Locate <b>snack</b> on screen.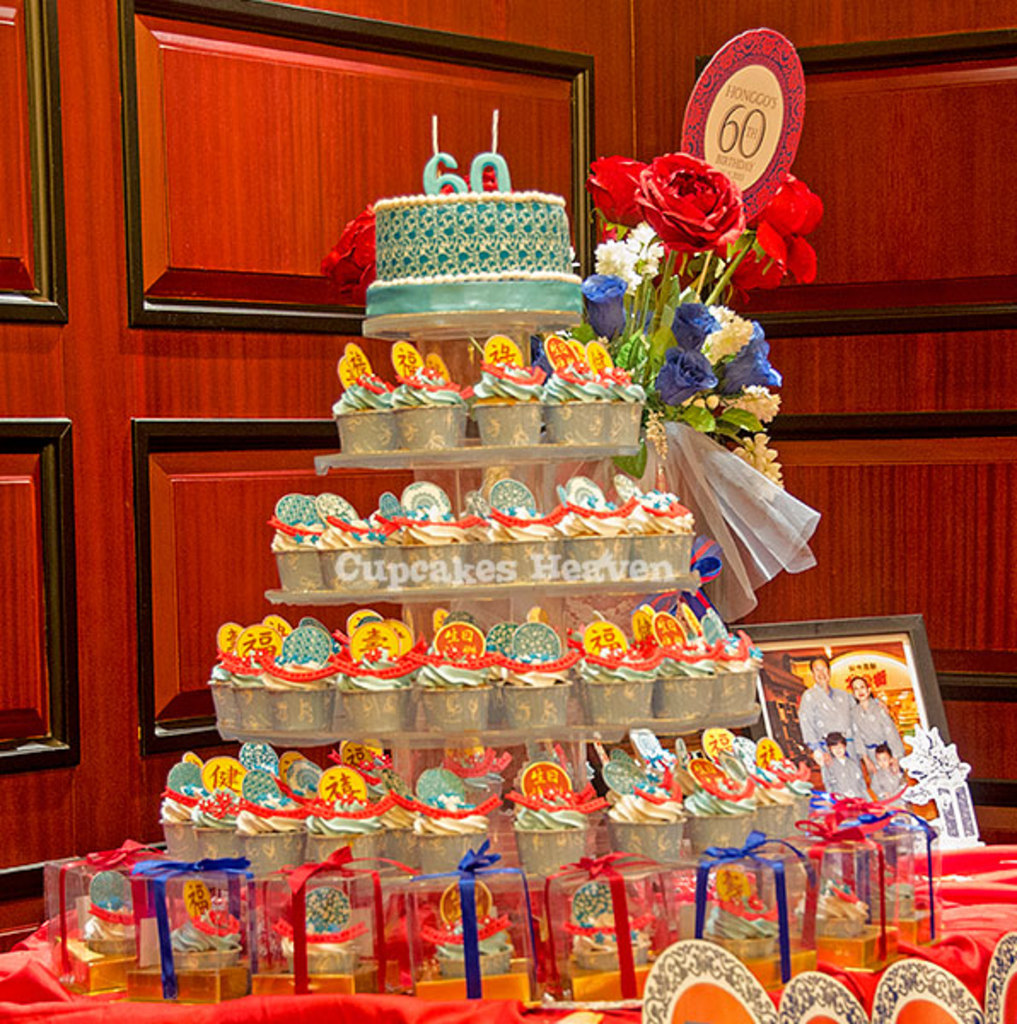
On screen at {"left": 543, "top": 362, "right": 604, "bottom": 399}.
